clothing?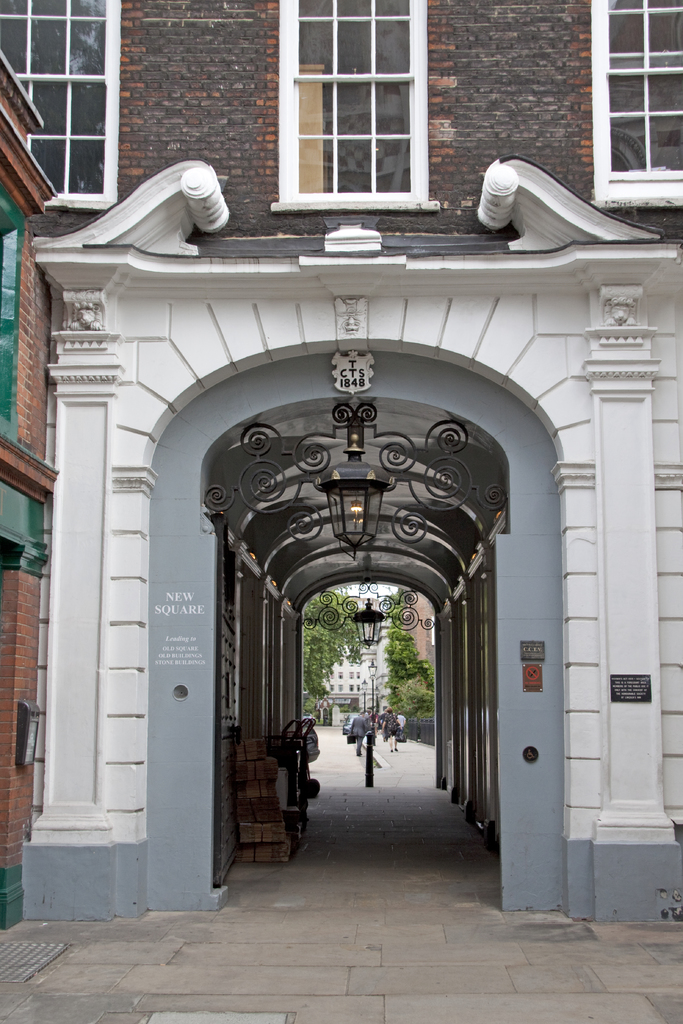
locate(383, 712, 399, 737)
